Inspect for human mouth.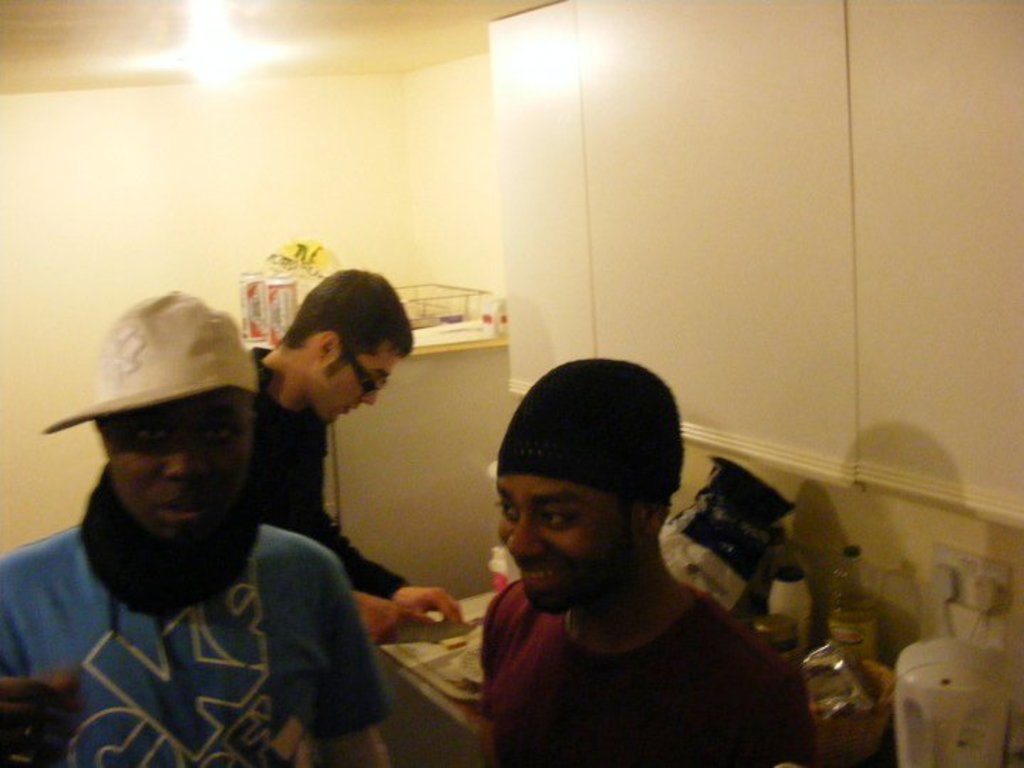
Inspection: [158, 491, 212, 543].
